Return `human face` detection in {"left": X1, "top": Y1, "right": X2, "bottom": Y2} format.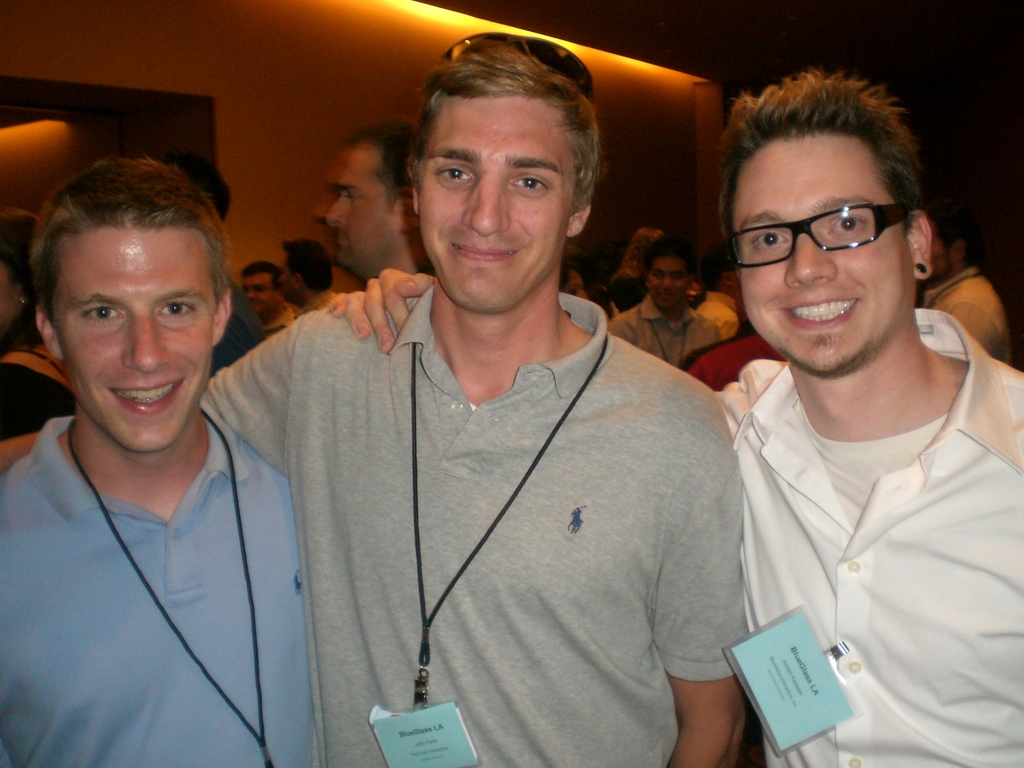
{"left": 738, "top": 143, "right": 909, "bottom": 368}.
